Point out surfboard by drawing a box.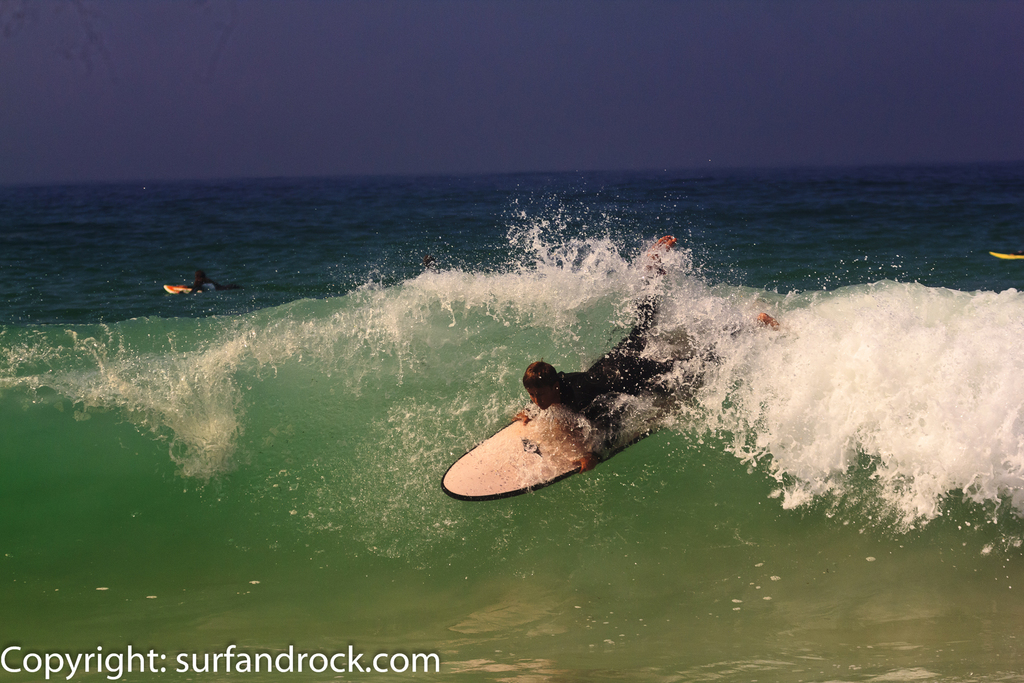
x1=989, y1=251, x2=1023, y2=261.
